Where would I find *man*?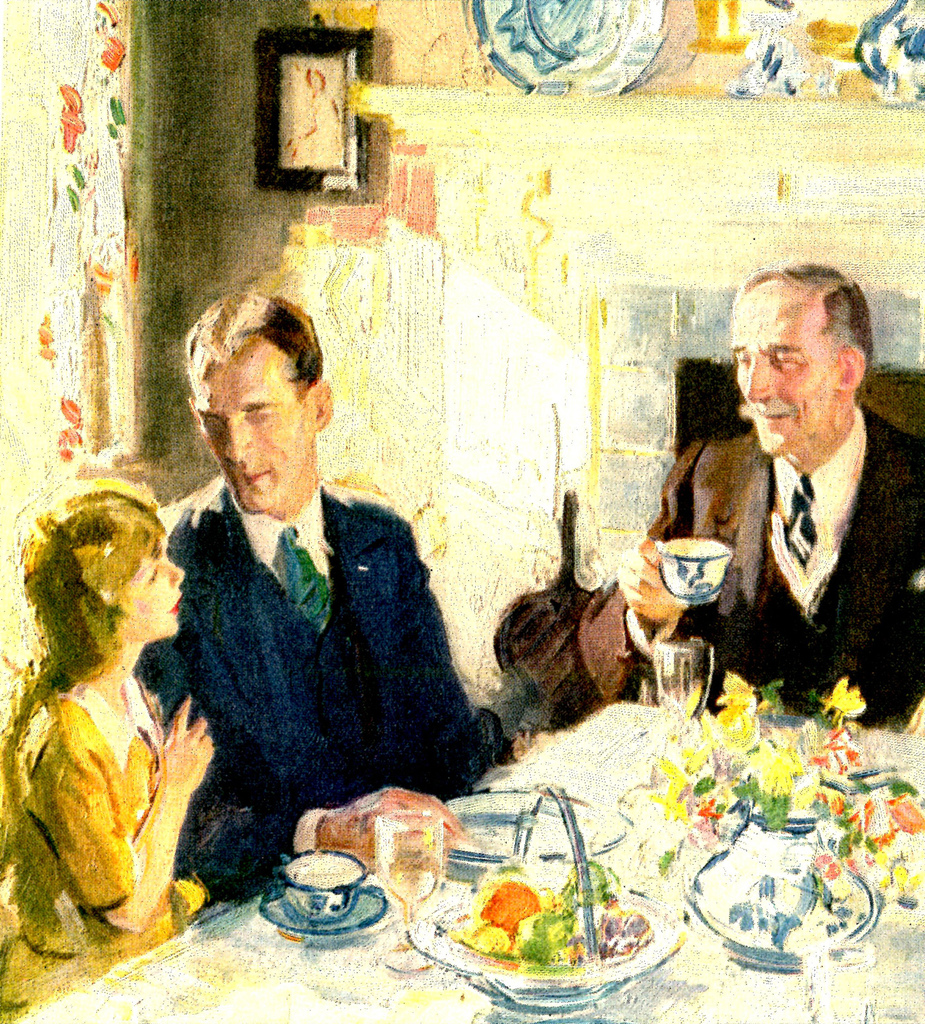
At box(133, 289, 497, 916).
